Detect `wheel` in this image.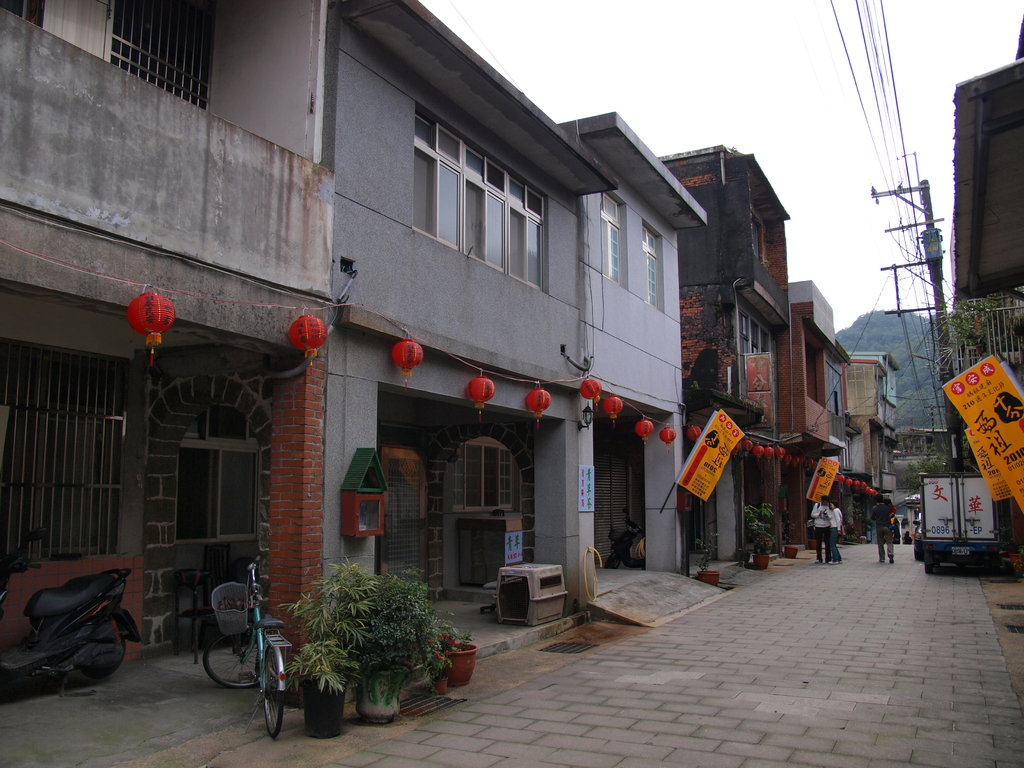
Detection: region(264, 646, 283, 739).
